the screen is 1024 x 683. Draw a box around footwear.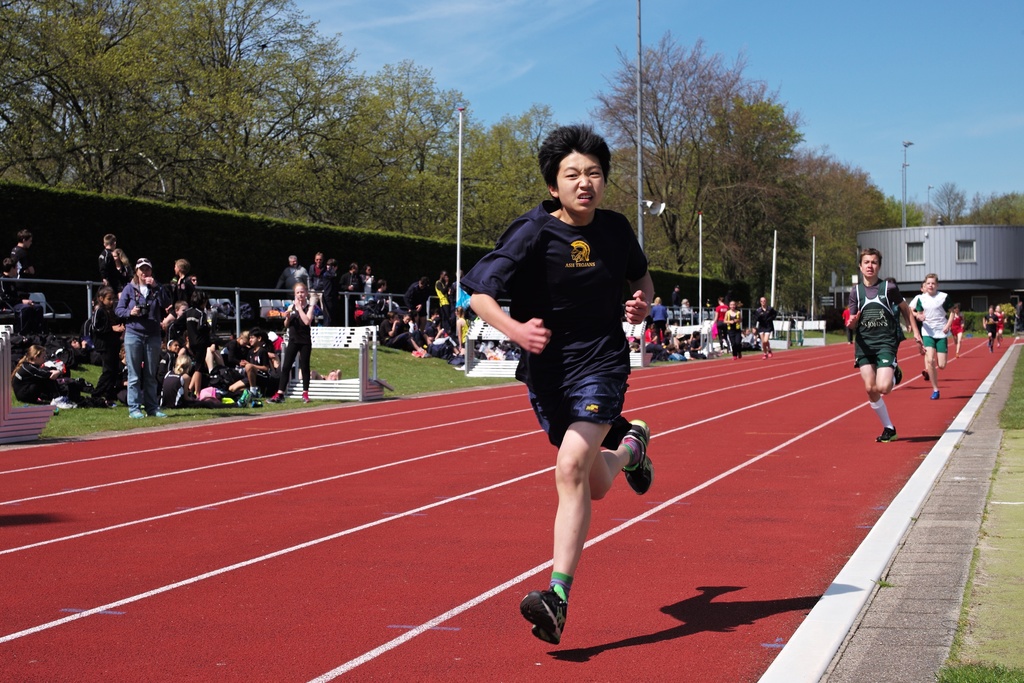
(619,416,652,497).
